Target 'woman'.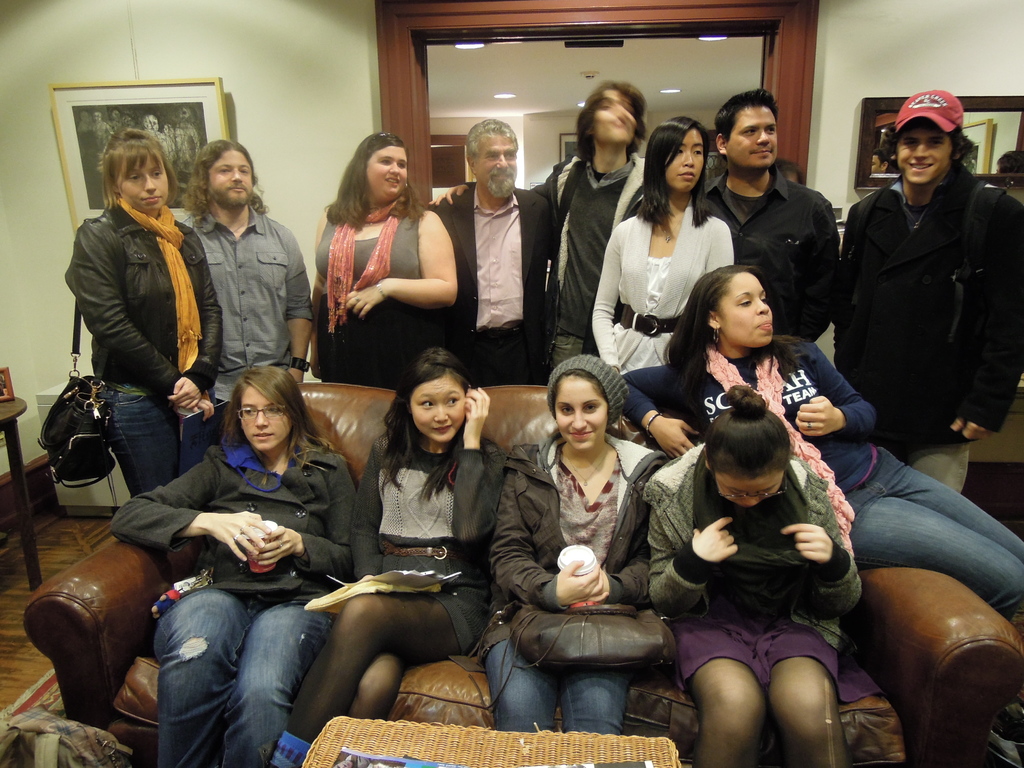
Target region: 270 356 504 767.
